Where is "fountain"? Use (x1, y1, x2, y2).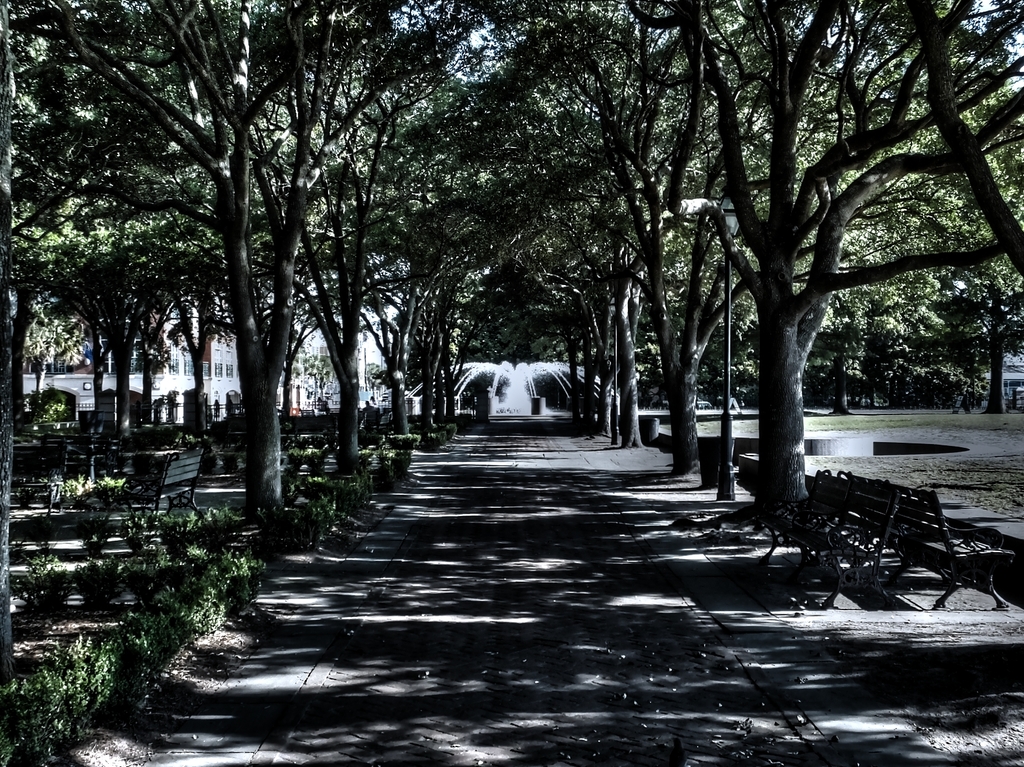
(385, 355, 629, 421).
